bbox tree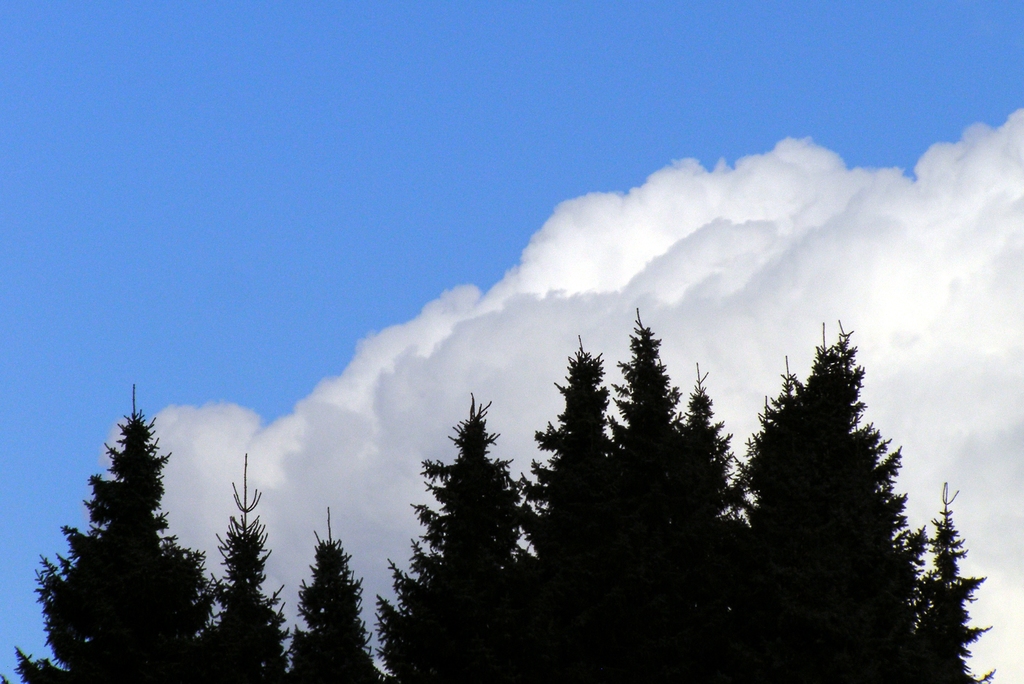
Rect(766, 307, 910, 683)
